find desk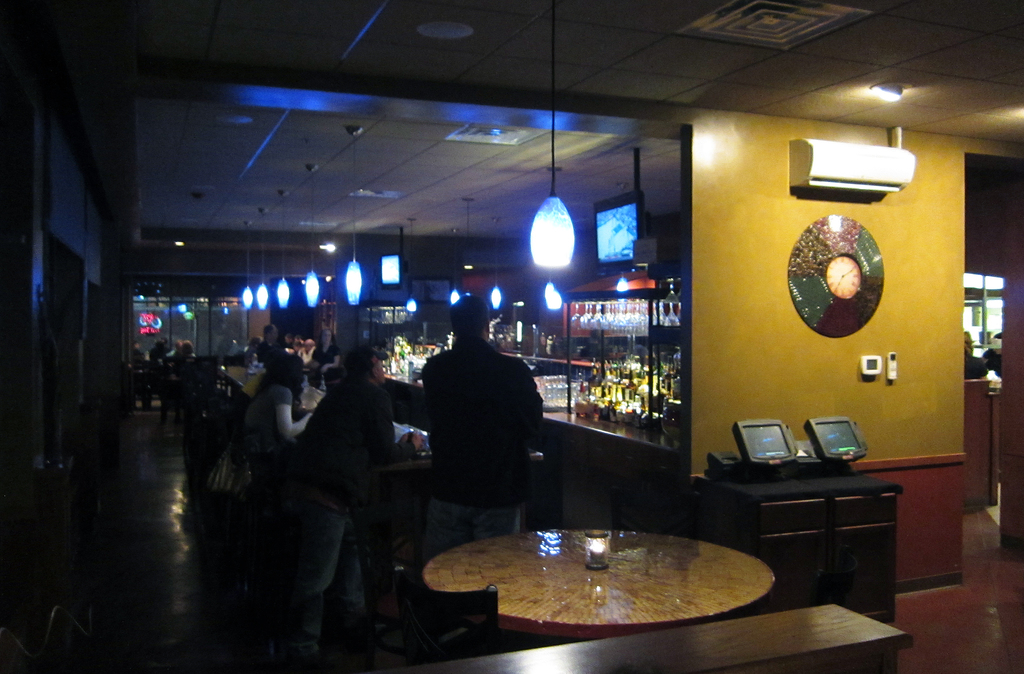
locate(390, 523, 809, 658)
